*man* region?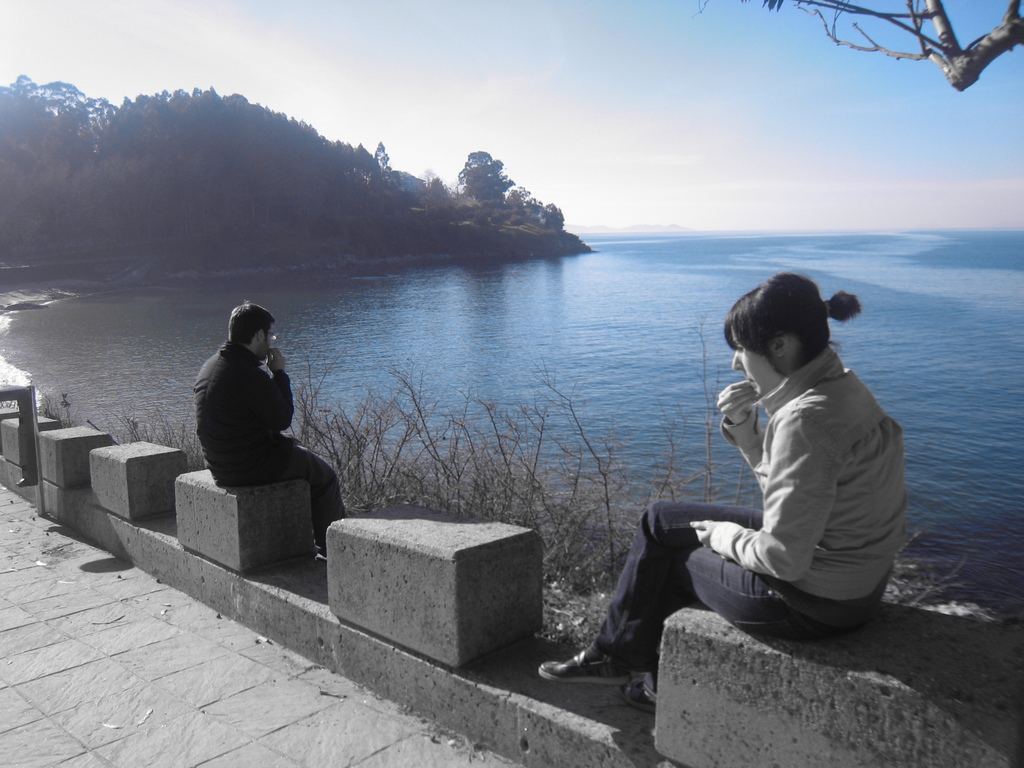
[175,300,336,558]
